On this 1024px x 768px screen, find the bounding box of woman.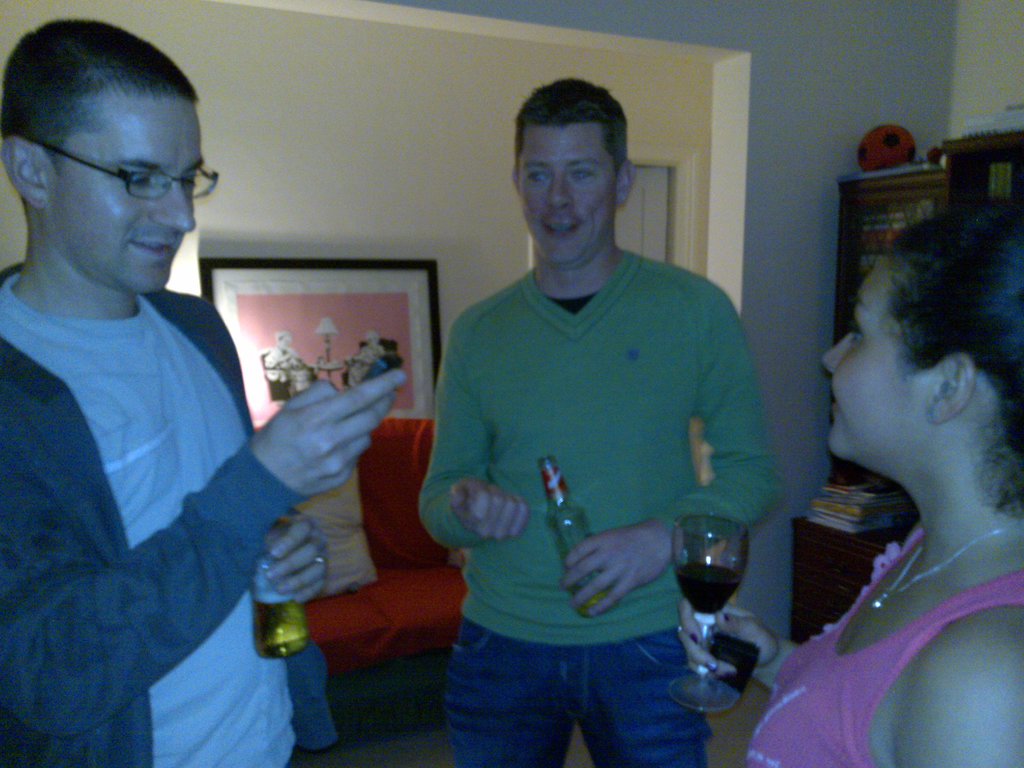
Bounding box: <region>262, 330, 306, 401</region>.
